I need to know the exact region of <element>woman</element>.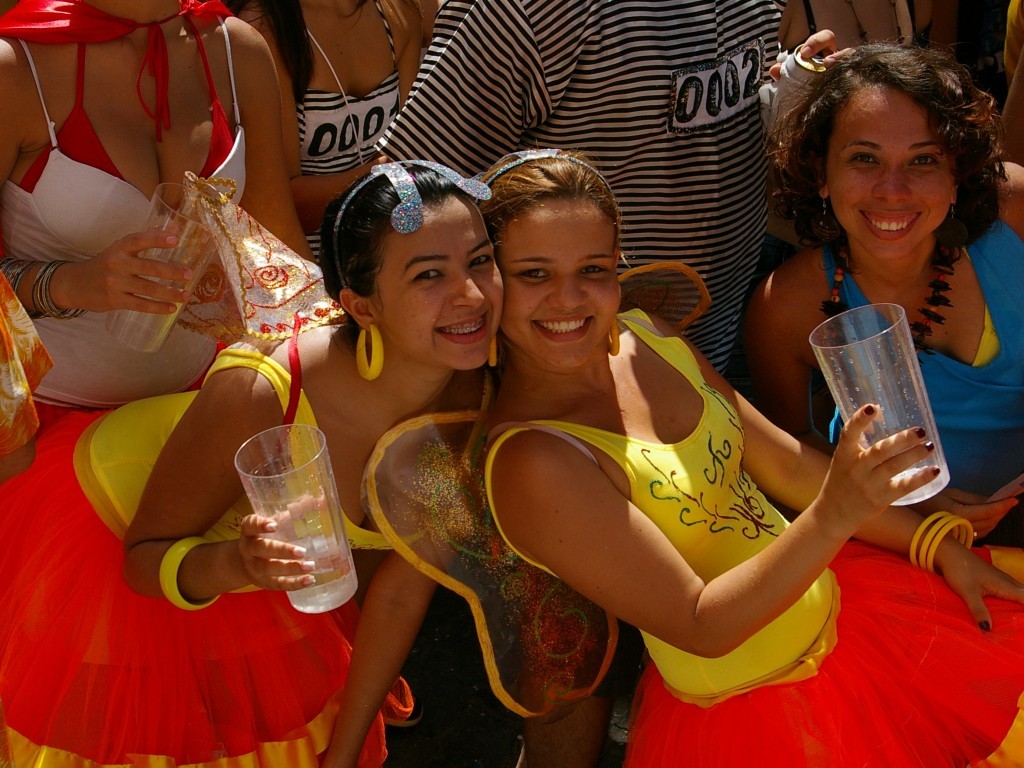
Region: (0,150,506,767).
